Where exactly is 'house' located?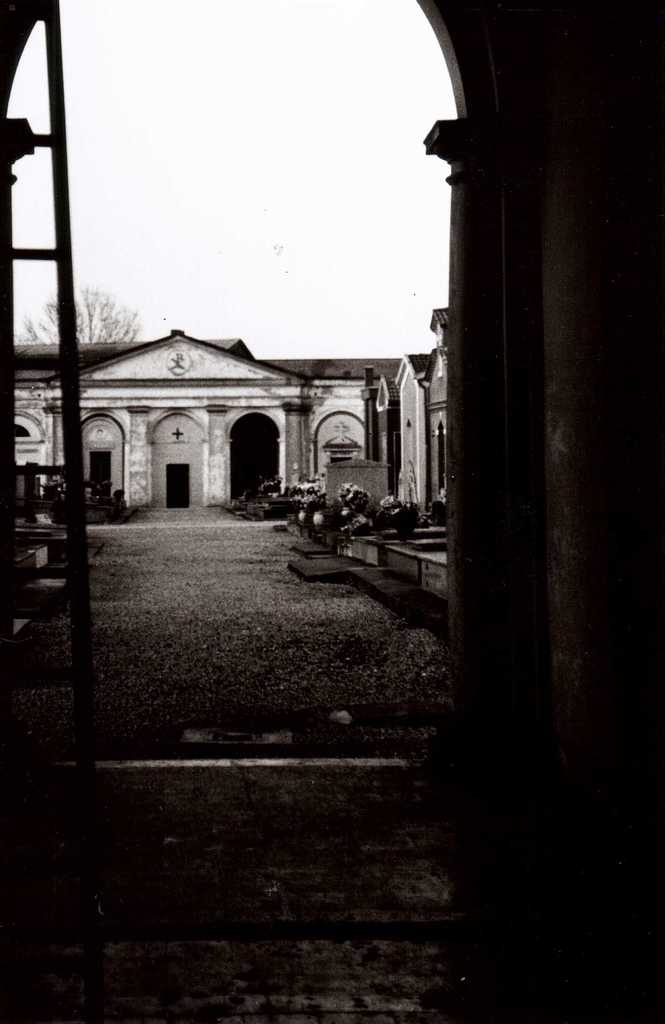
Its bounding box is detection(35, 298, 415, 517).
